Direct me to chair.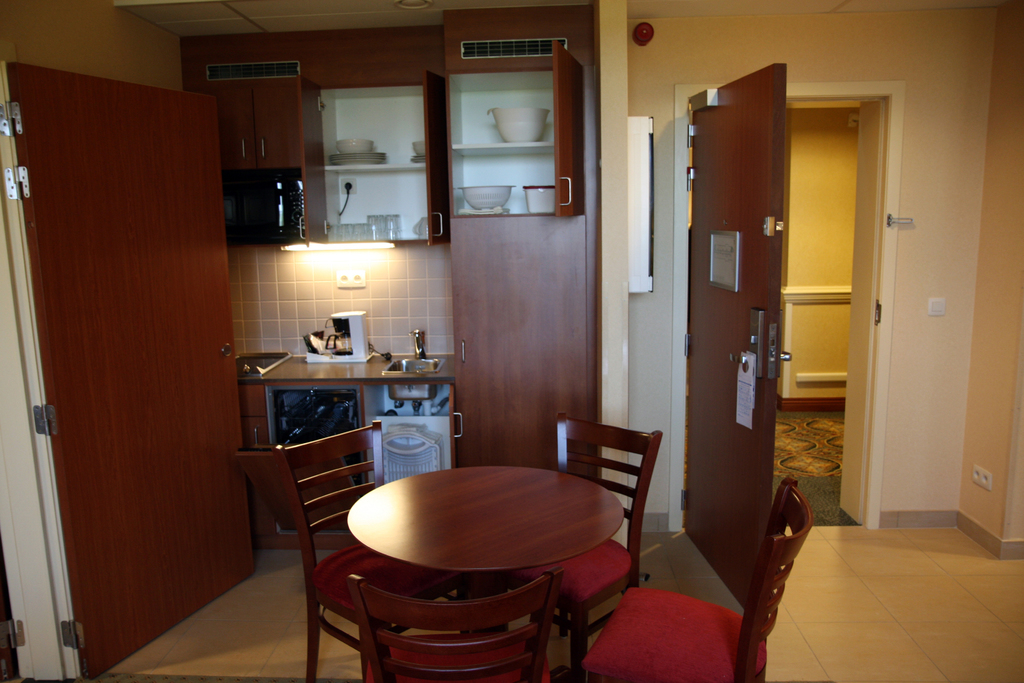
Direction: (499, 415, 668, 682).
